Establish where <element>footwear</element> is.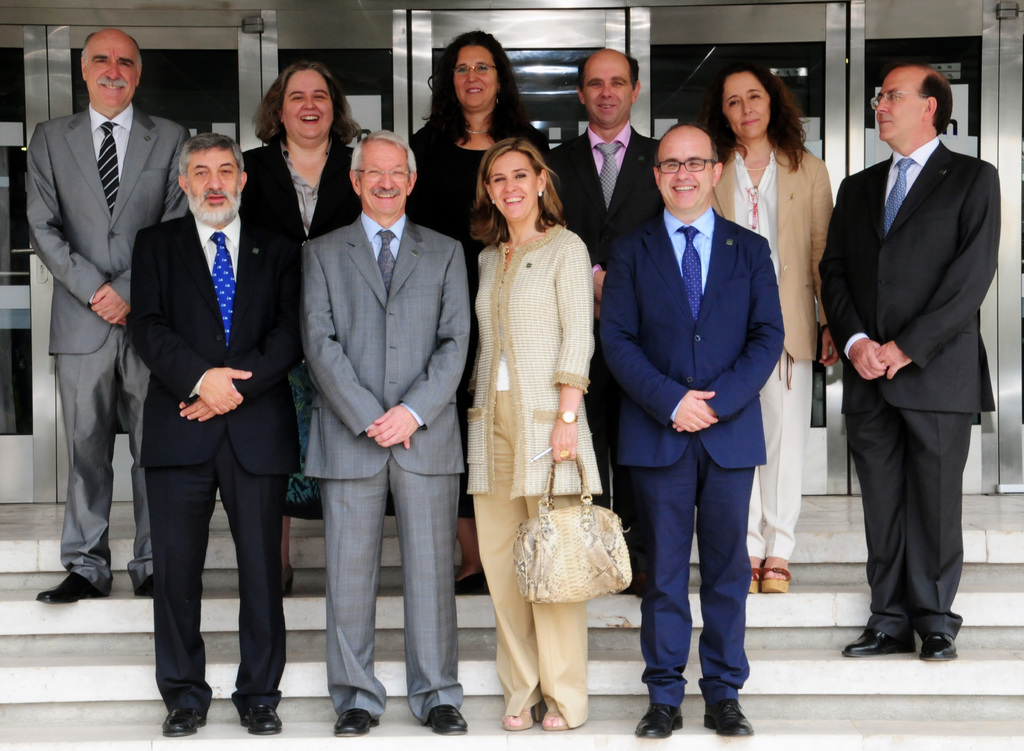
Established at 155:709:193:740.
